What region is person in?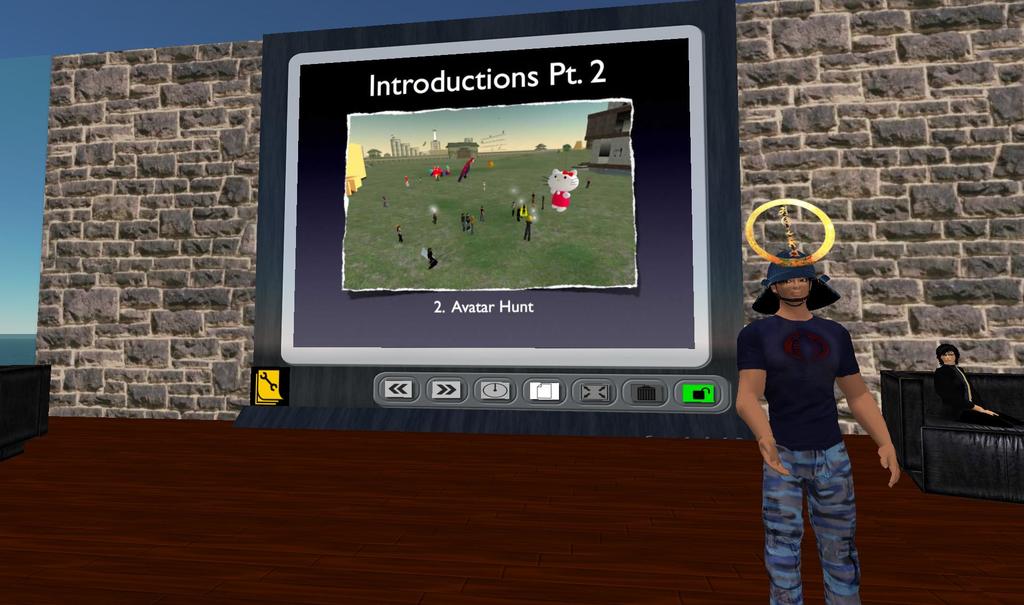
box=[730, 246, 906, 604].
